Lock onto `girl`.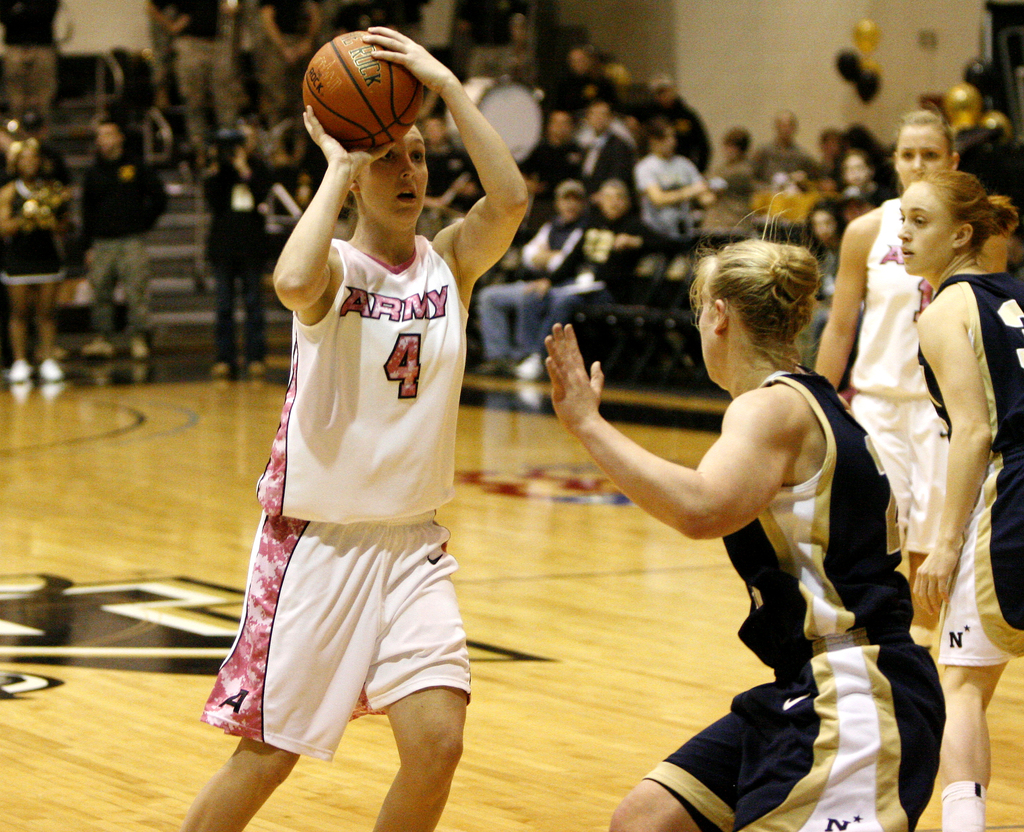
Locked: {"x1": 893, "y1": 163, "x2": 1023, "y2": 831}.
